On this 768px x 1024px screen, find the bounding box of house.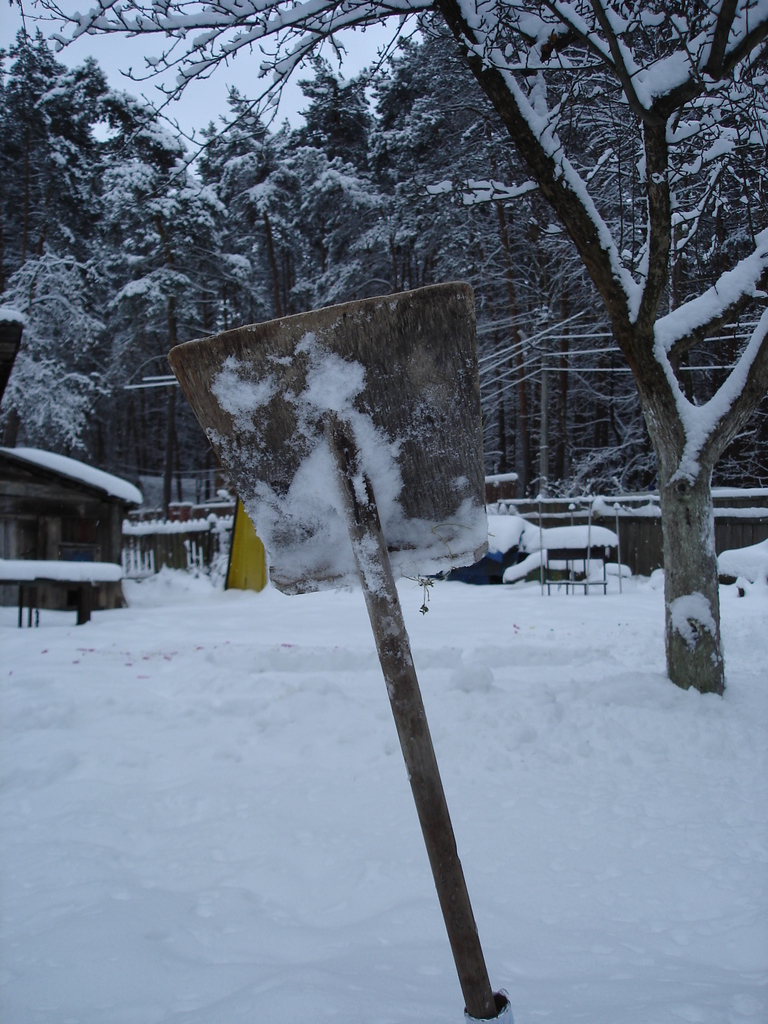
Bounding box: box(112, 503, 239, 587).
